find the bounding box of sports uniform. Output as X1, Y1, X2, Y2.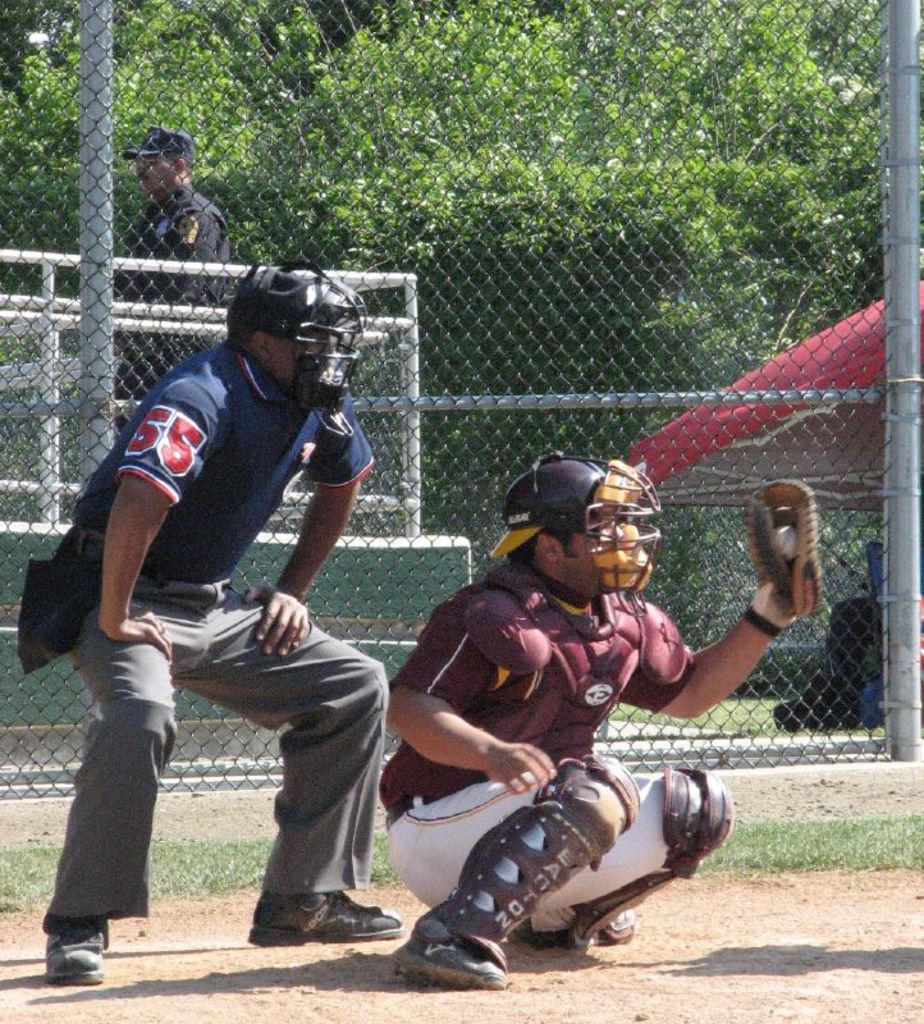
381, 445, 827, 995.
